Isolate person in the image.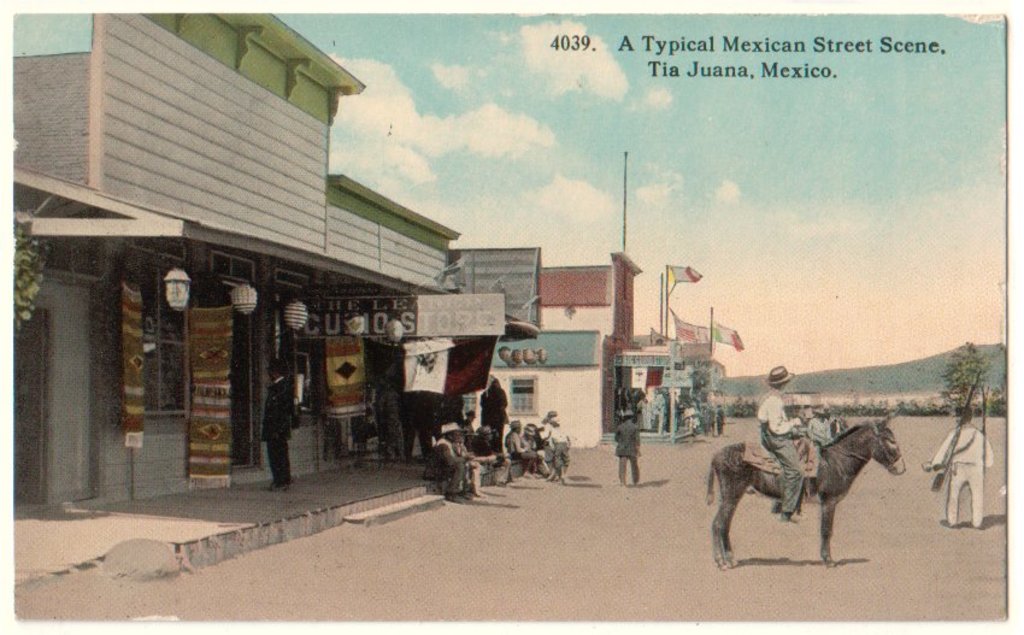
Isolated region: <box>612,410,648,490</box>.
